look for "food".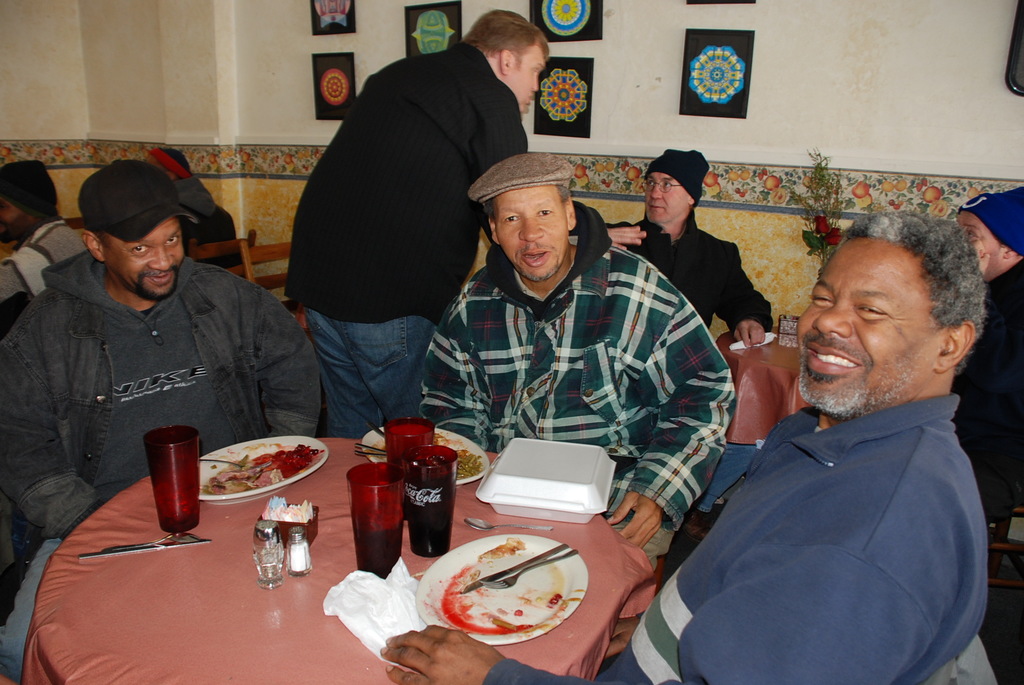
Found: detection(572, 161, 588, 178).
